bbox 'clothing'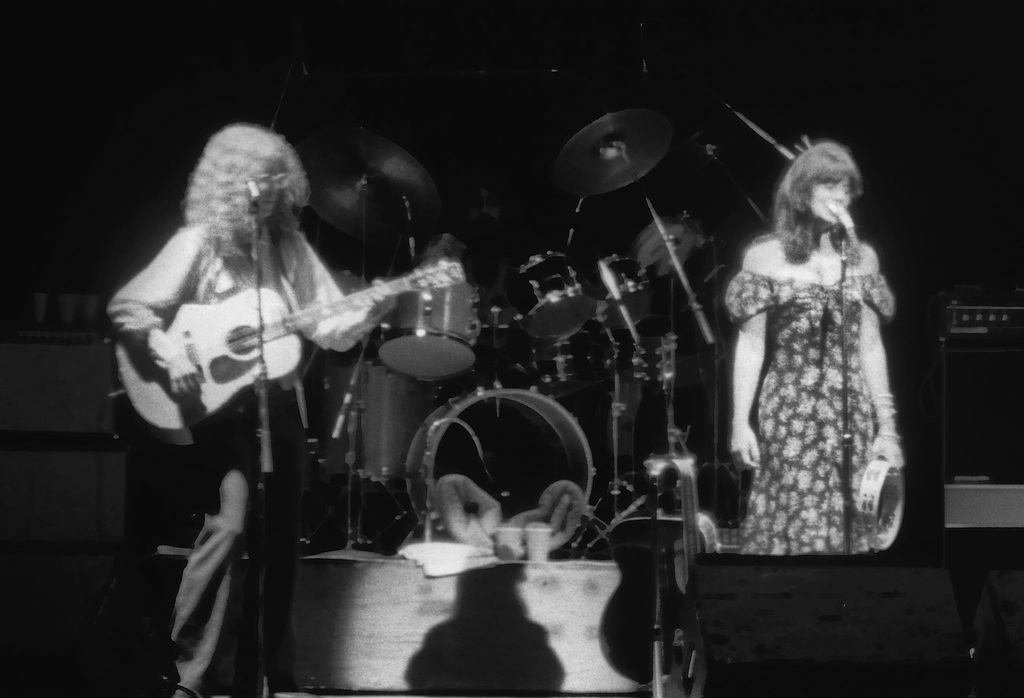
(left=108, top=220, right=381, bottom=697)
